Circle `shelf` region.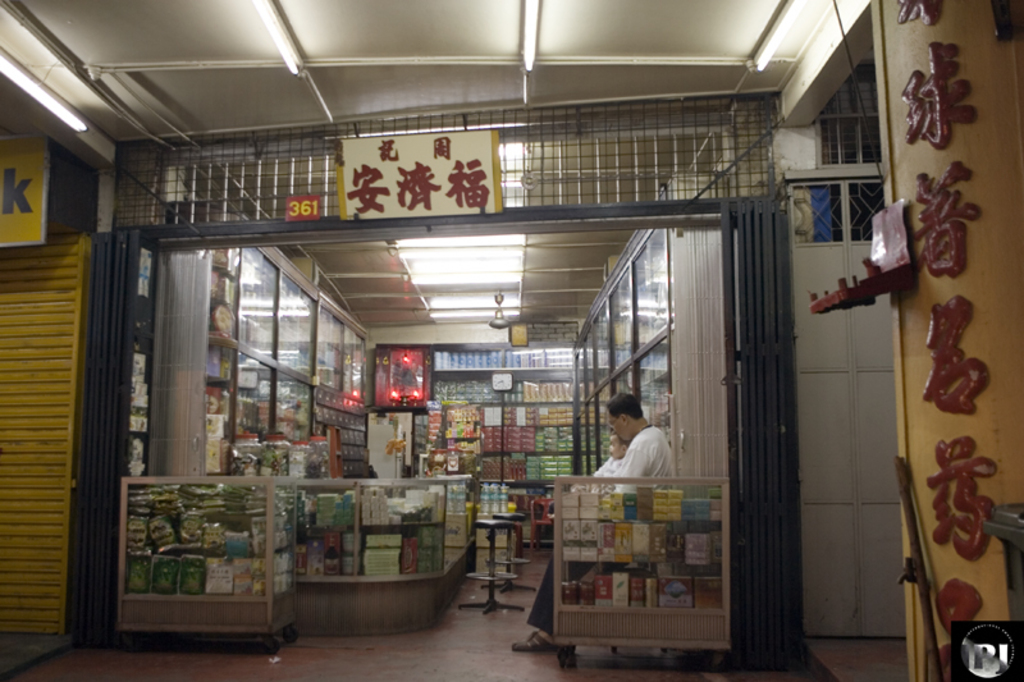
Region: 438:365:586:403.
